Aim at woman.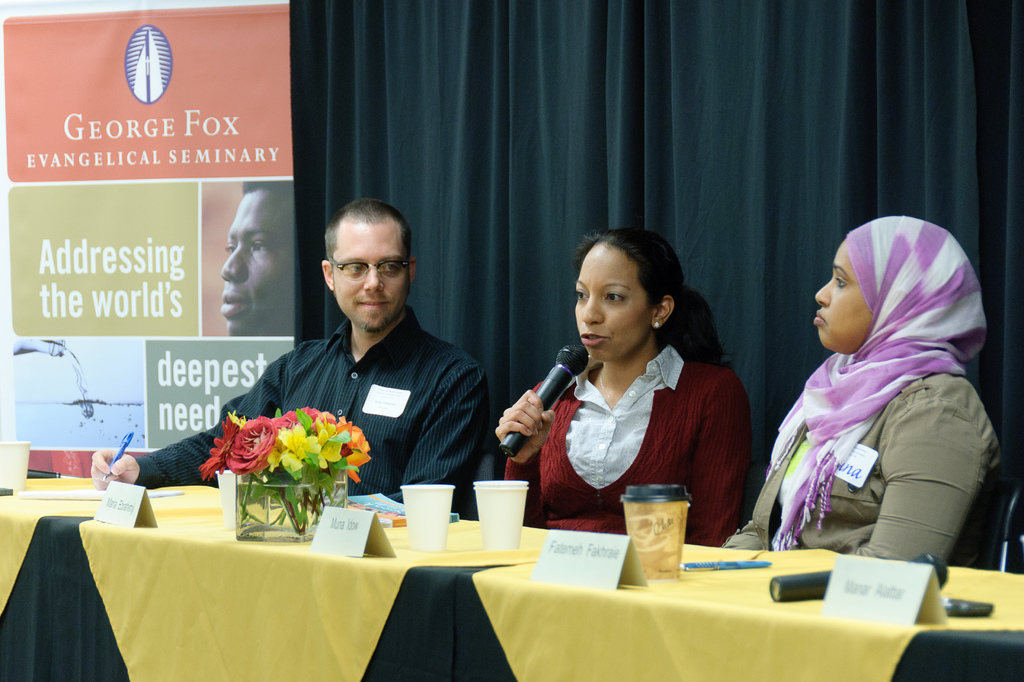
Aimed at {"x1": 718, "y1": 215, "x2": 1005, "y2": 567}.
